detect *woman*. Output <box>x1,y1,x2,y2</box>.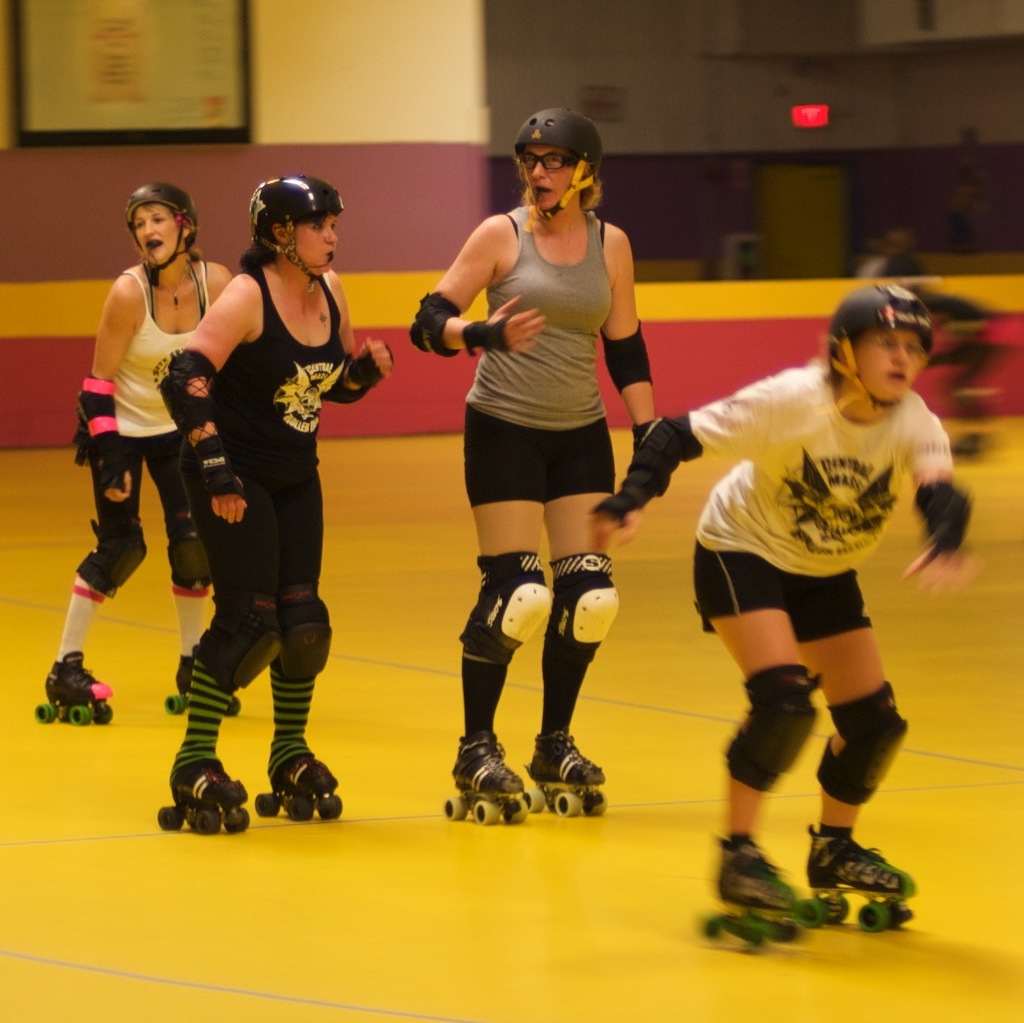
<box>583,285,974,910</box>.
